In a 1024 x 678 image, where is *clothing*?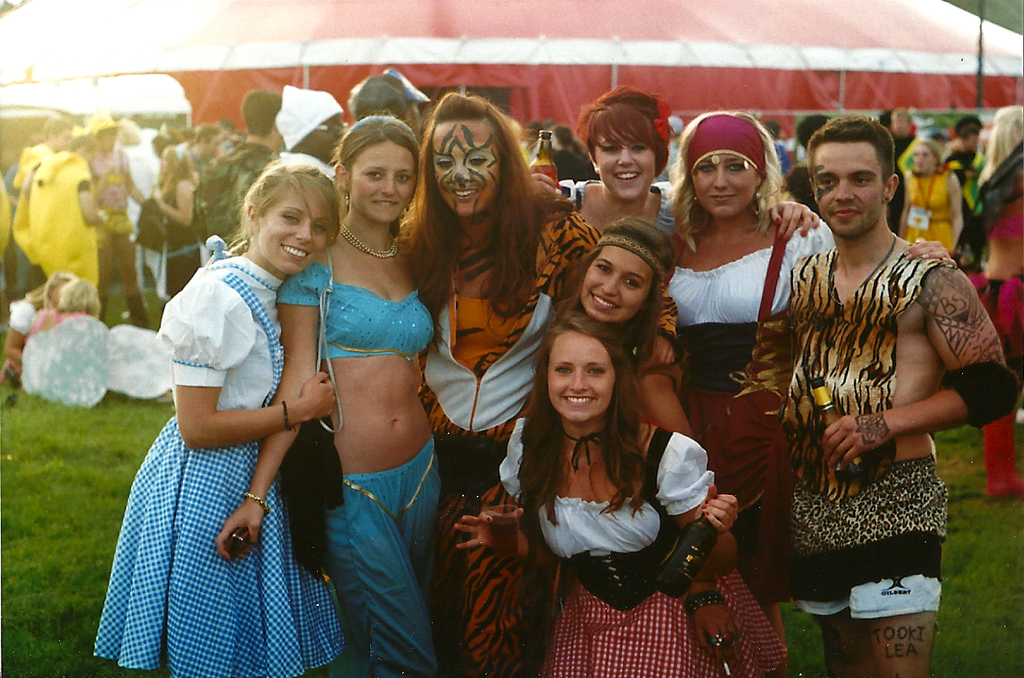
bbox(94, 233, 350, 677).
